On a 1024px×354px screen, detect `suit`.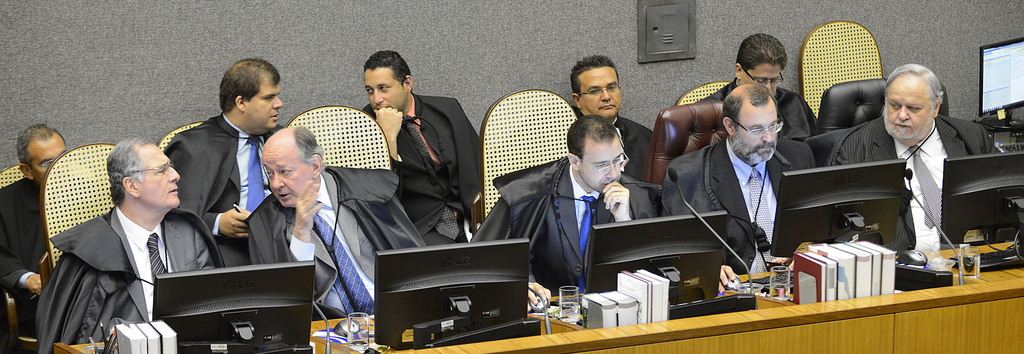
select_region(698, 85, 829, 145).
